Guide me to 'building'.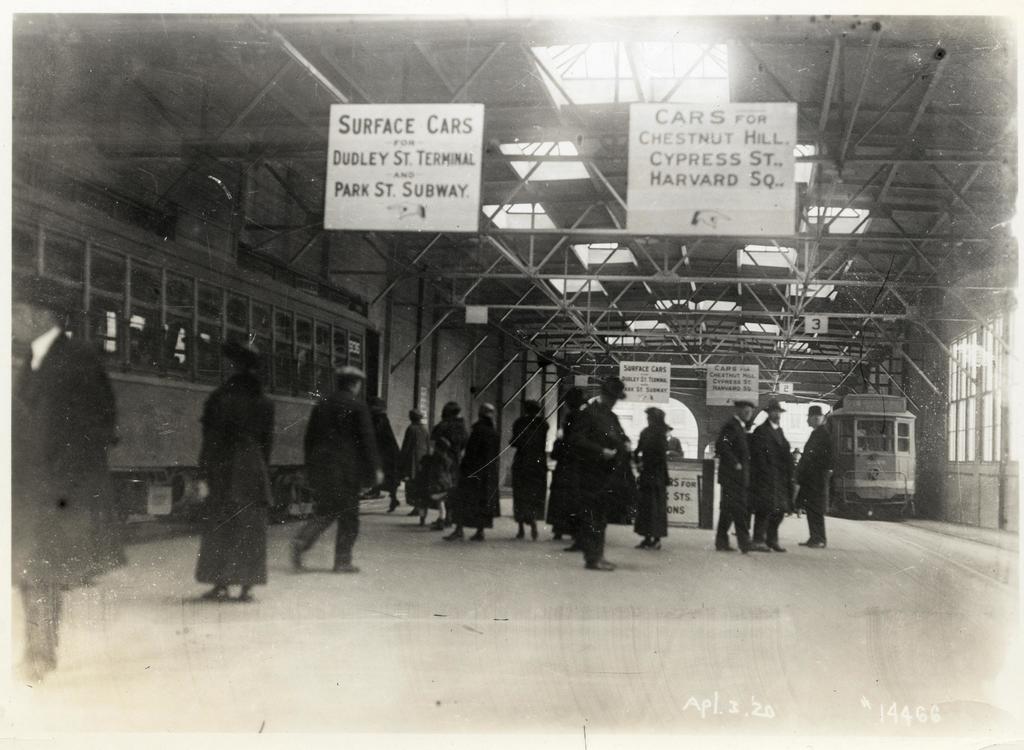
Guidance: 11,14,1020,738.
